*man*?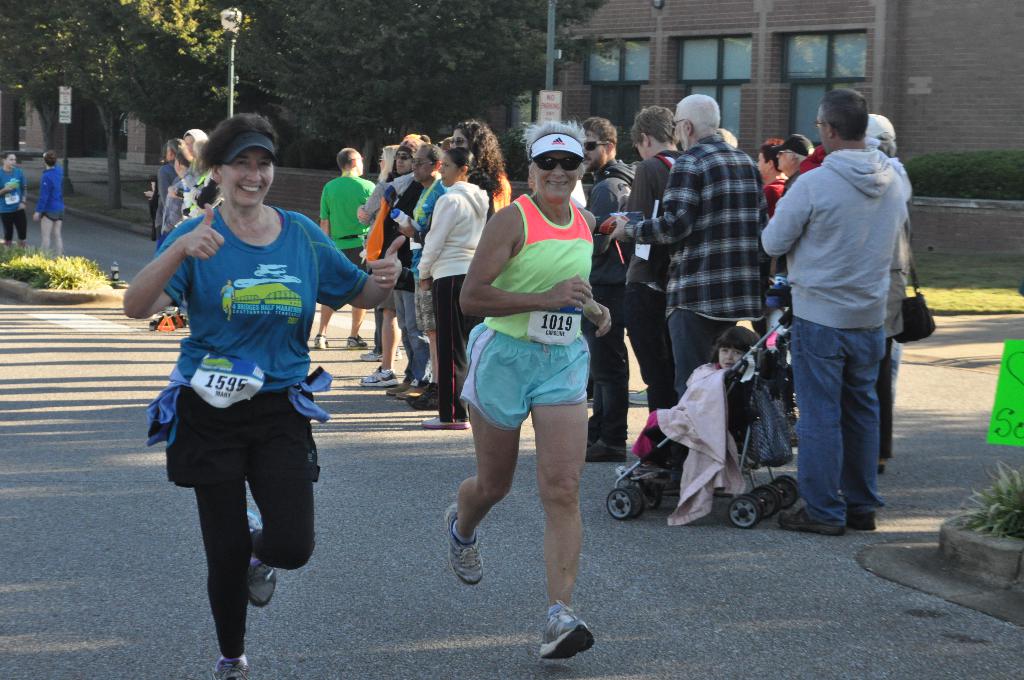
{"left": 763, "top": 86, "right": 932, "bottom": 551}
